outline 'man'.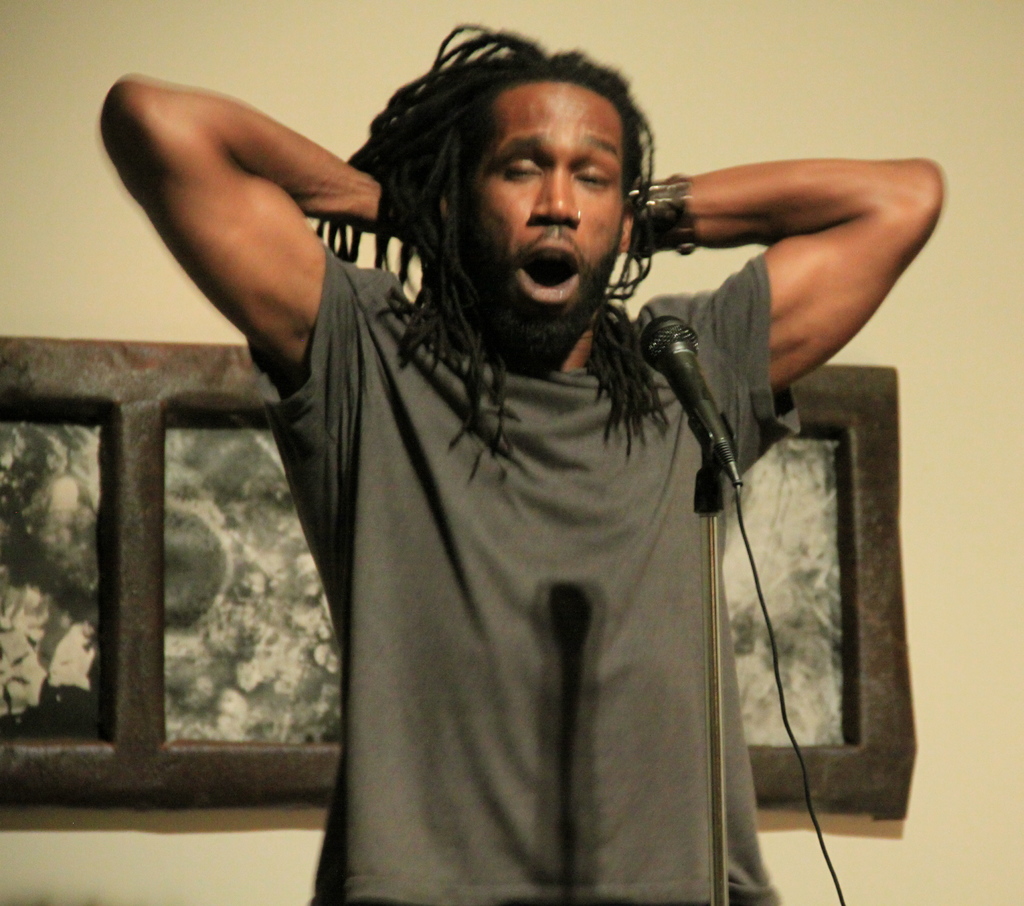
Outline: bbox=[147, 12, 934, 884].
